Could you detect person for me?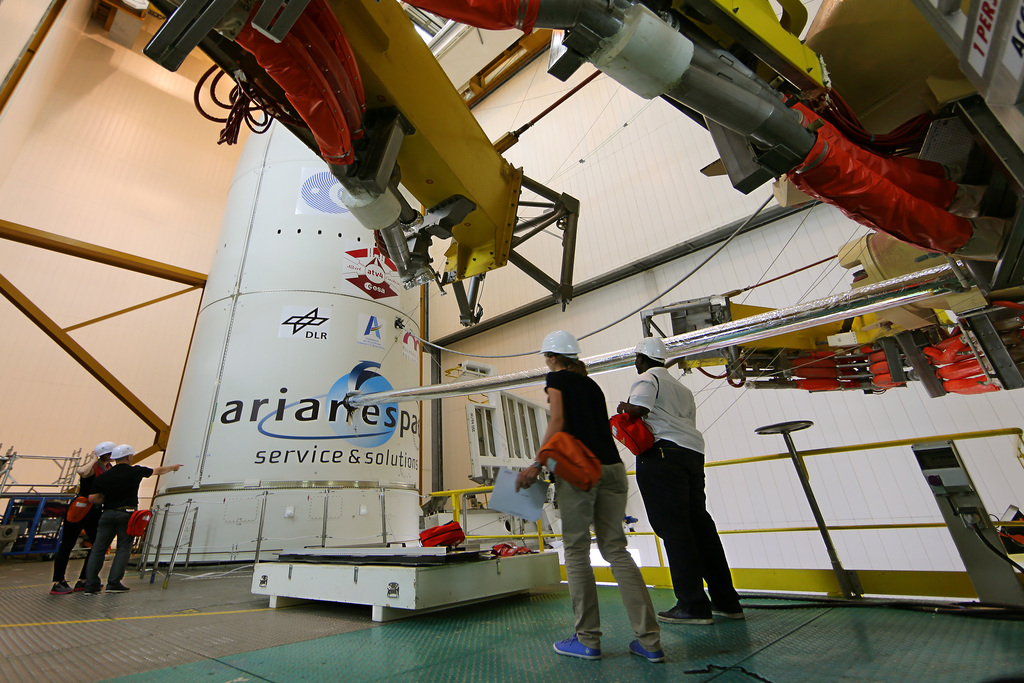
Detection result: Rect(51, 441, 111, 593).
